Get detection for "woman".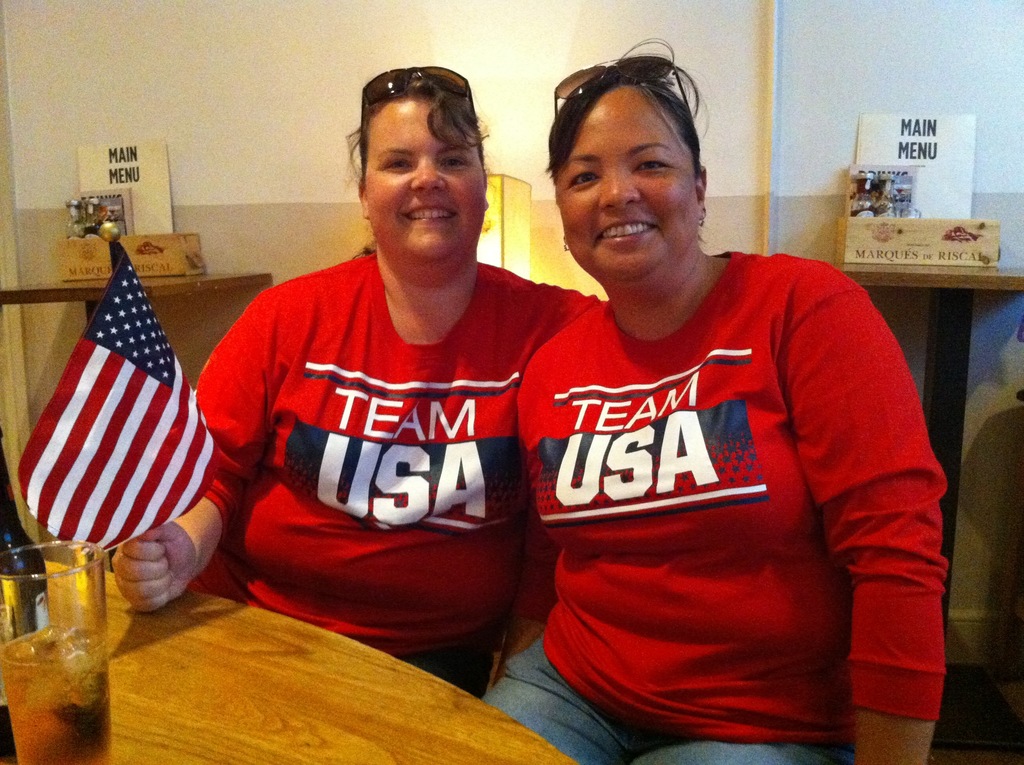
Detection: bbox(110, 63, 620, 695).
